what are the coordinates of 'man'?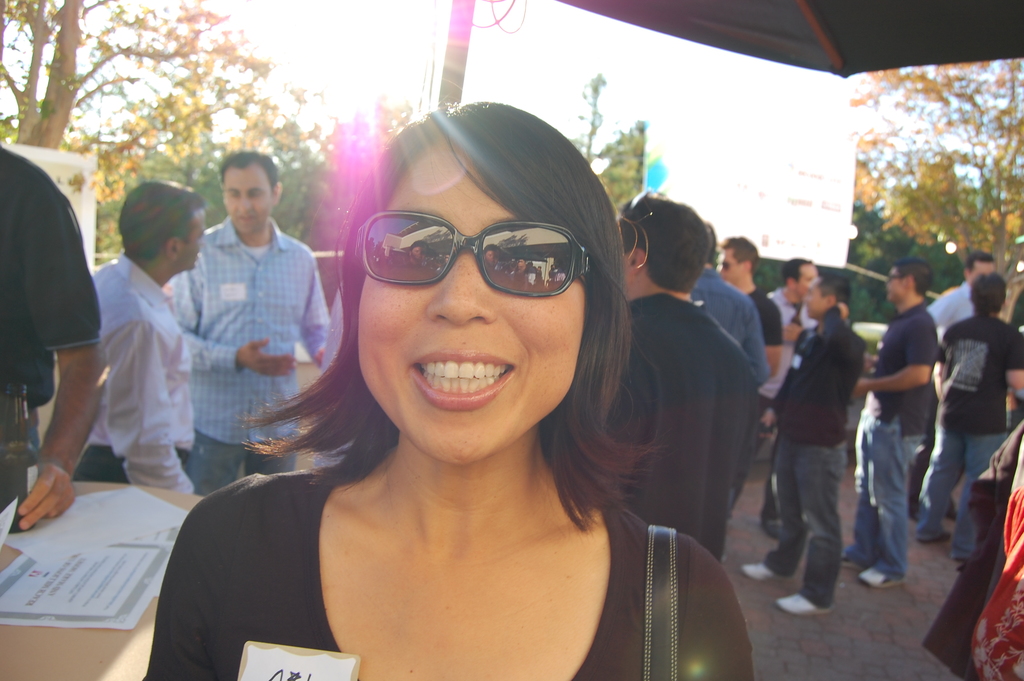
x1=164, y1=154, x2=326, y2=499.
